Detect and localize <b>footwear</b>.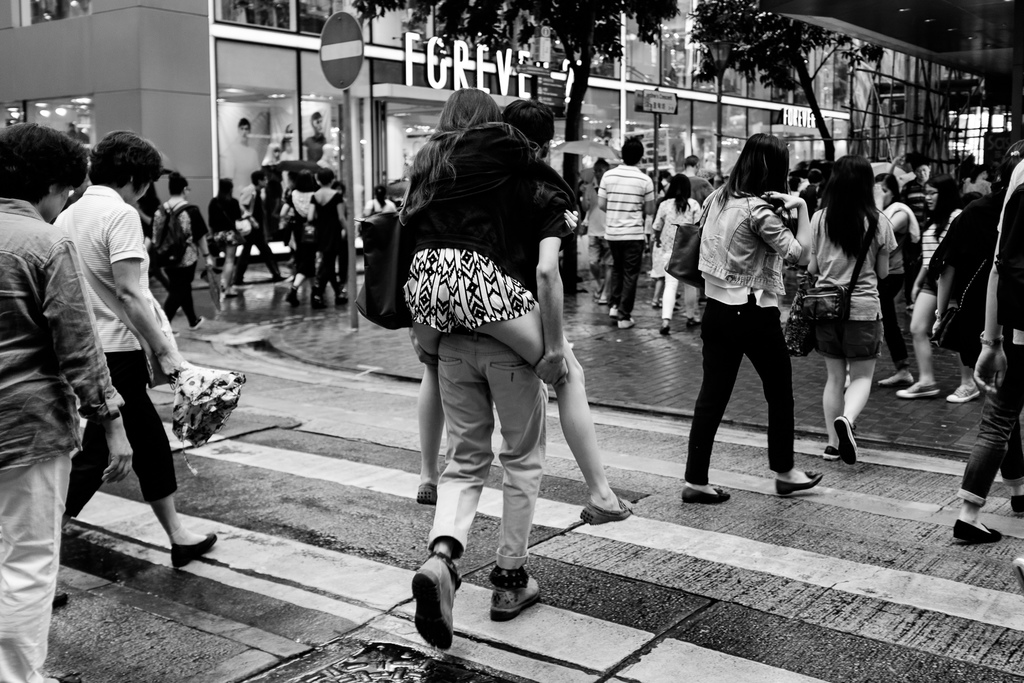
Localized at (x1=616, y1=318, x2=634, y2=331).
